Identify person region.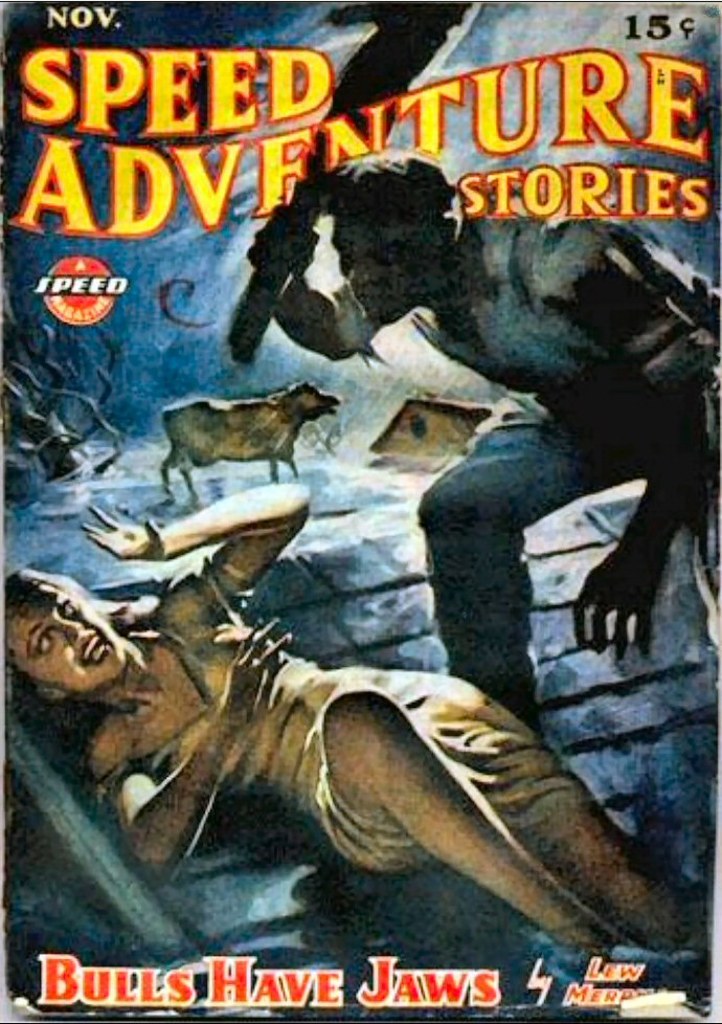
Region: Rect(247, 148, 721, 729).
